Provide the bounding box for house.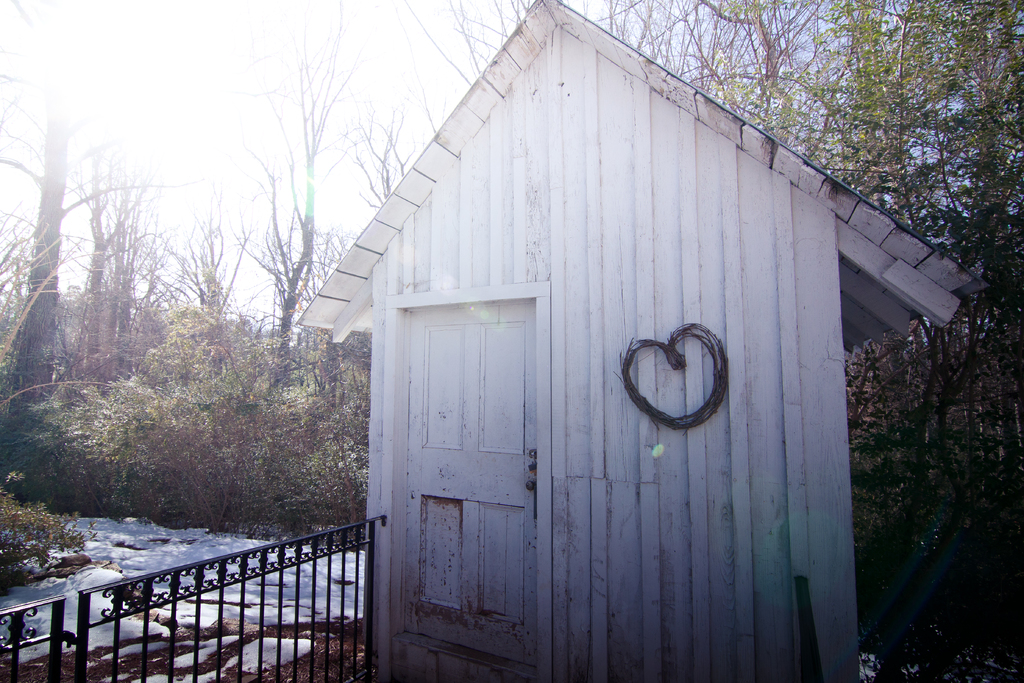
box=[298, 0, 978, 679].
